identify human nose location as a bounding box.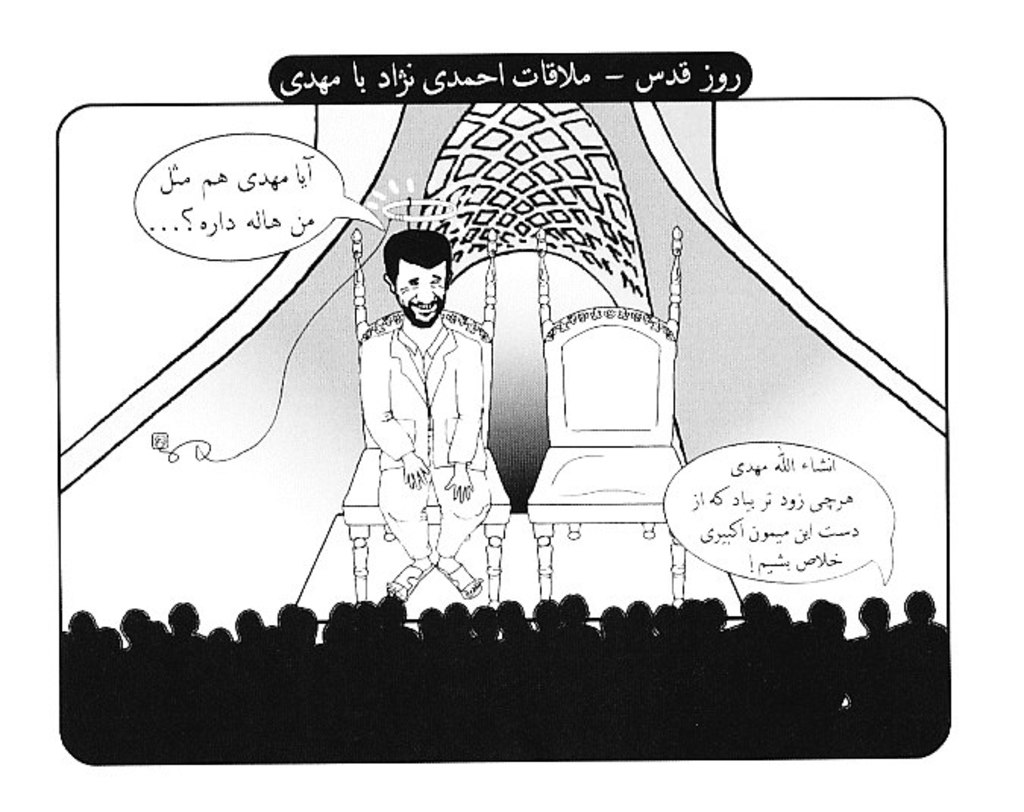
414:281:434:304.
